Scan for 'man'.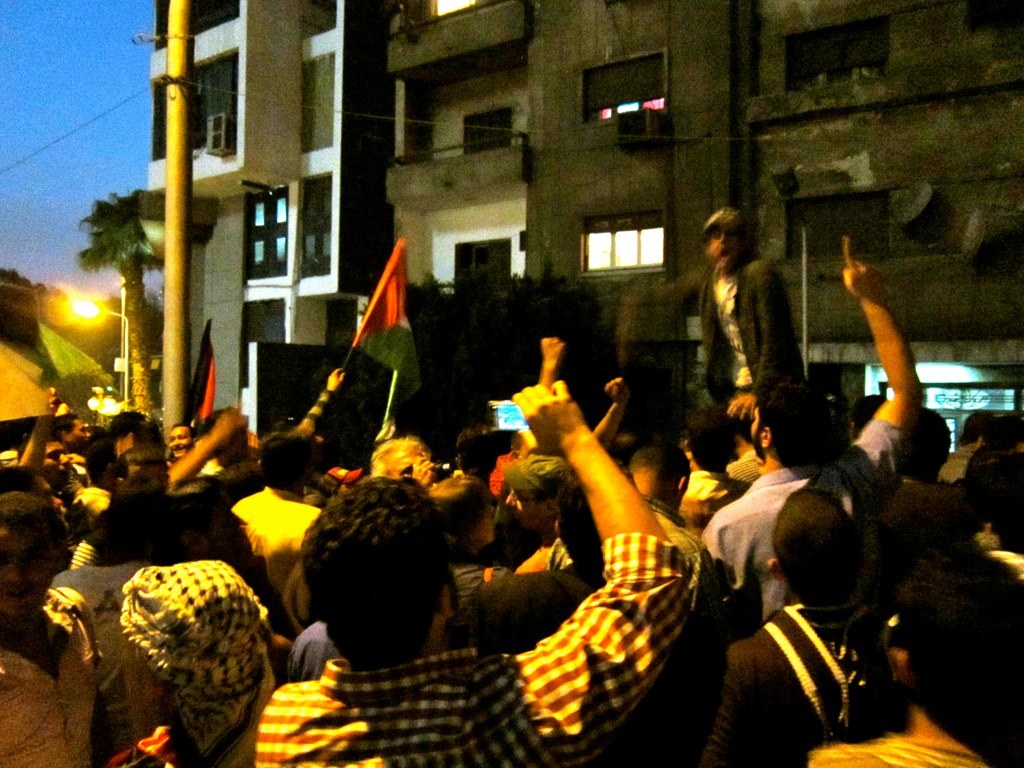
Scan result: [46, 409, 98, 455].
